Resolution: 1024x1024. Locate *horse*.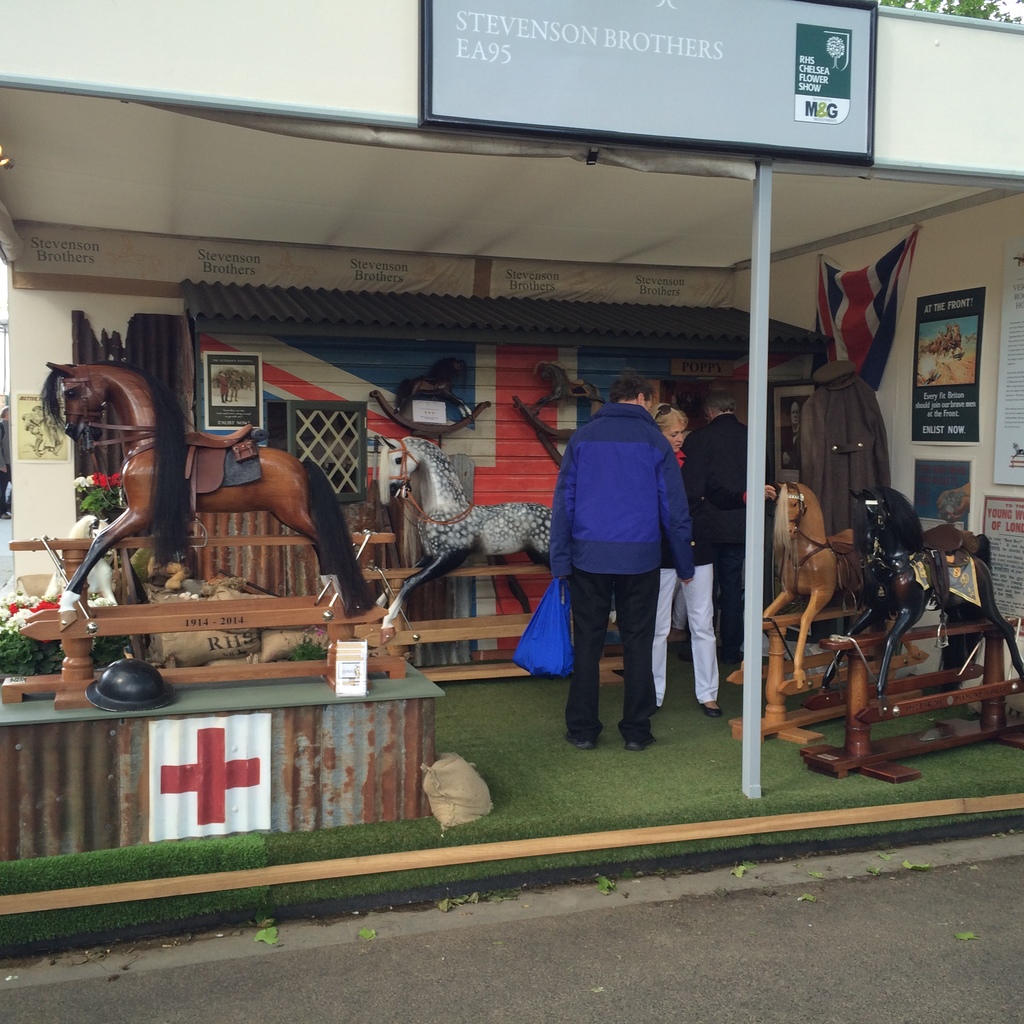
376:431:552:646.
